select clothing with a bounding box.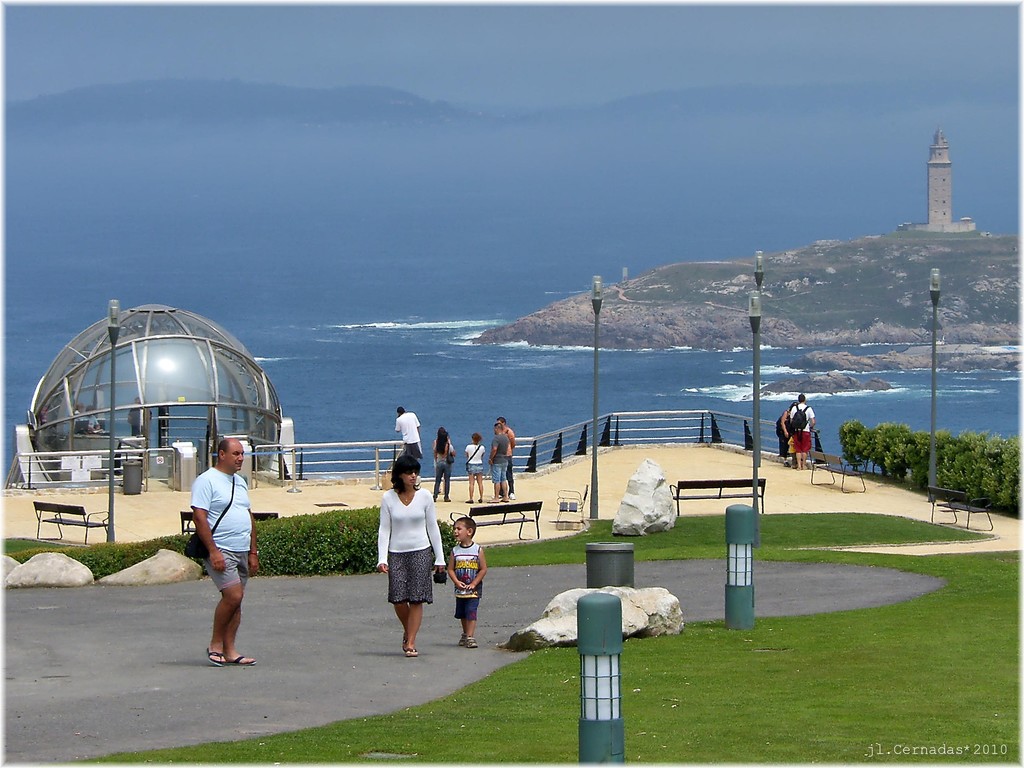
rect(490, 434, 509, 481).
